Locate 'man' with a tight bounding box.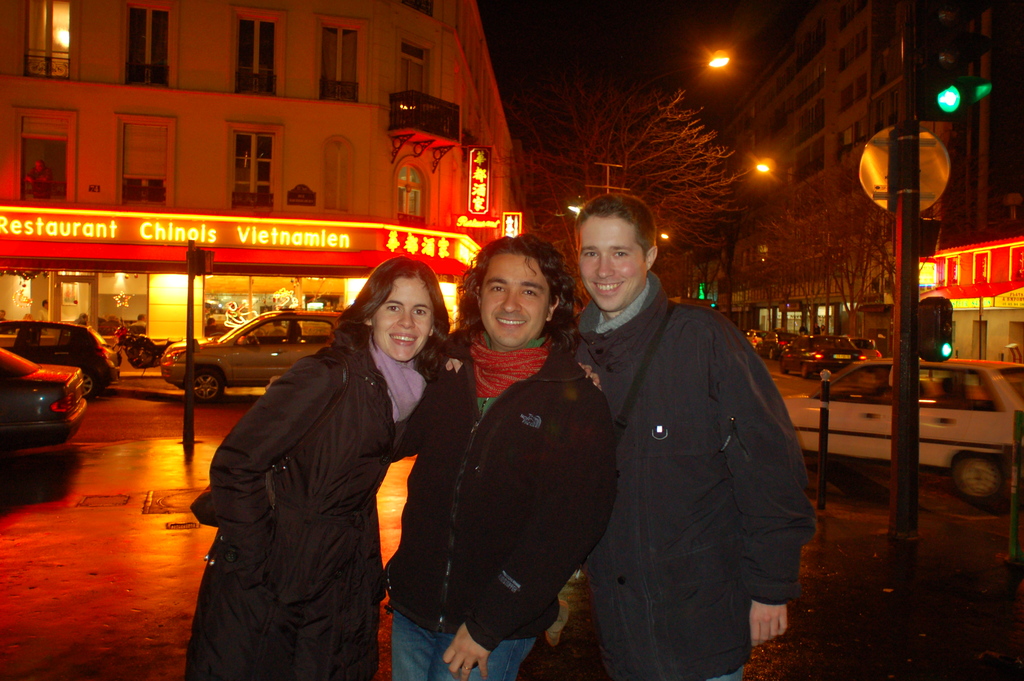
{"x1": 387, "y1": 233, "x2": 612, "y2": 680}.
